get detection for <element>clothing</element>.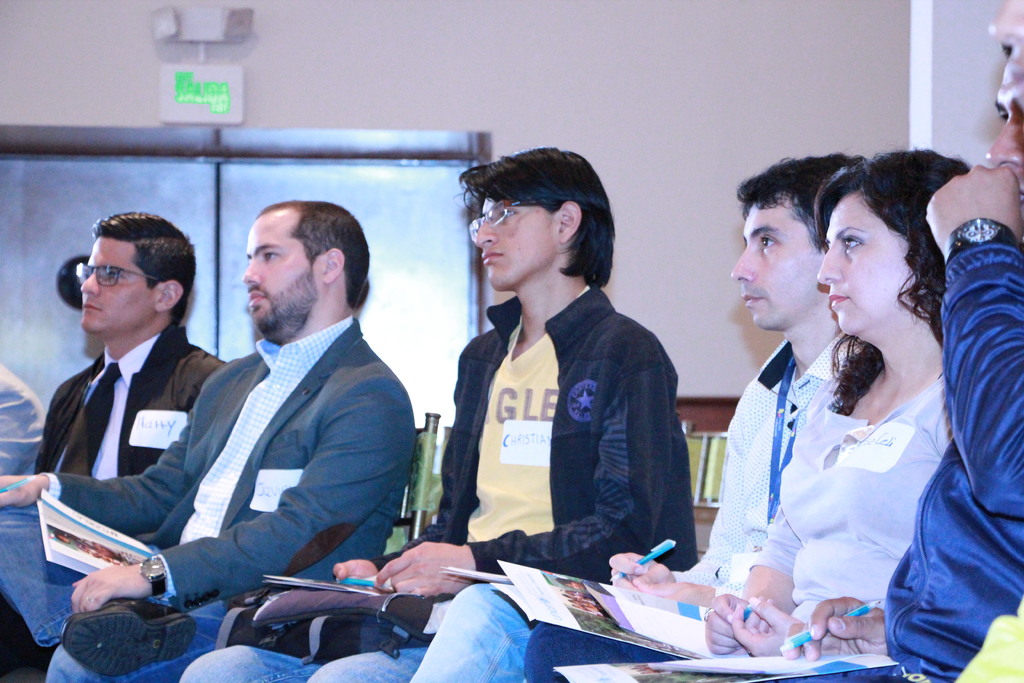
Detection: pyautogui.locateOnScreen(0, 327, 417, 675).
